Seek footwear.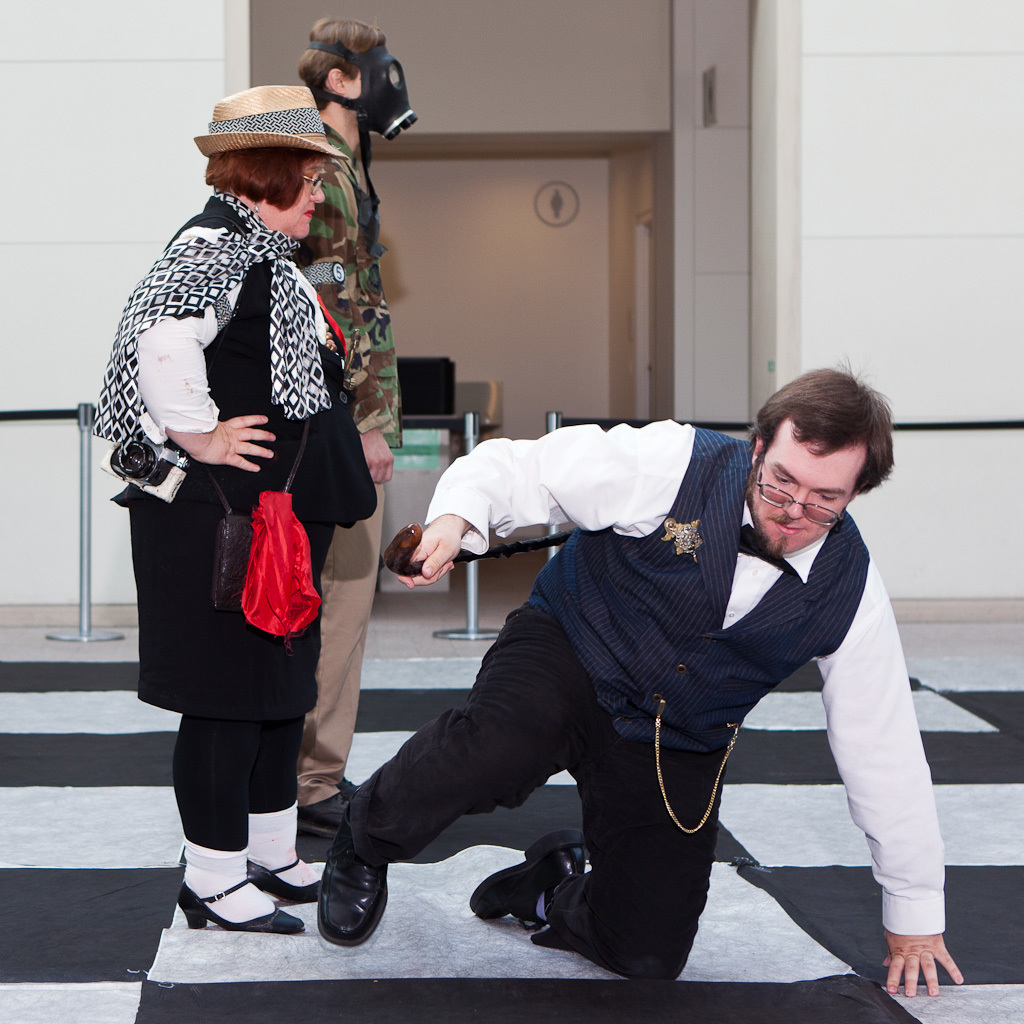
<region>180, 868, 301, 934</region>.
